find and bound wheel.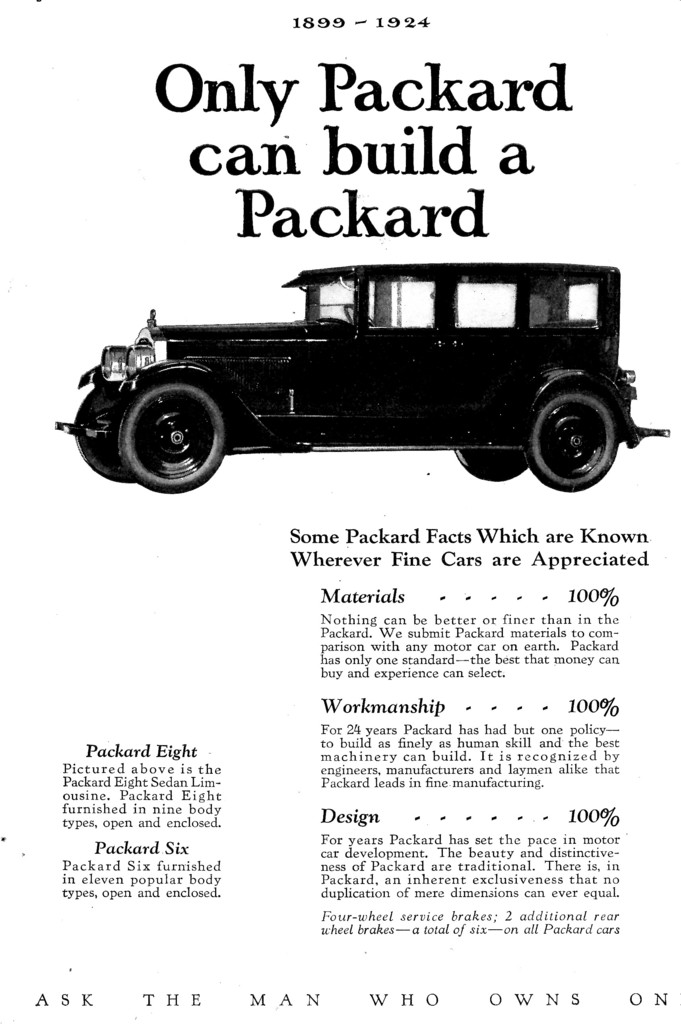
Bound: [525,395,616,493].
